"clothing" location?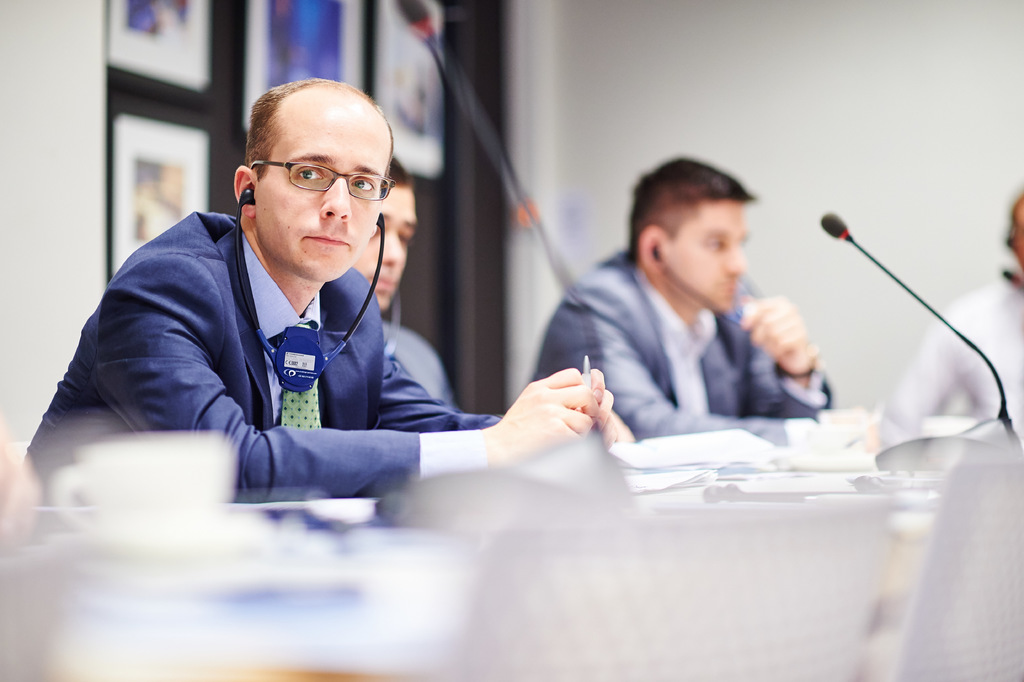
[872,276,1023,449]
